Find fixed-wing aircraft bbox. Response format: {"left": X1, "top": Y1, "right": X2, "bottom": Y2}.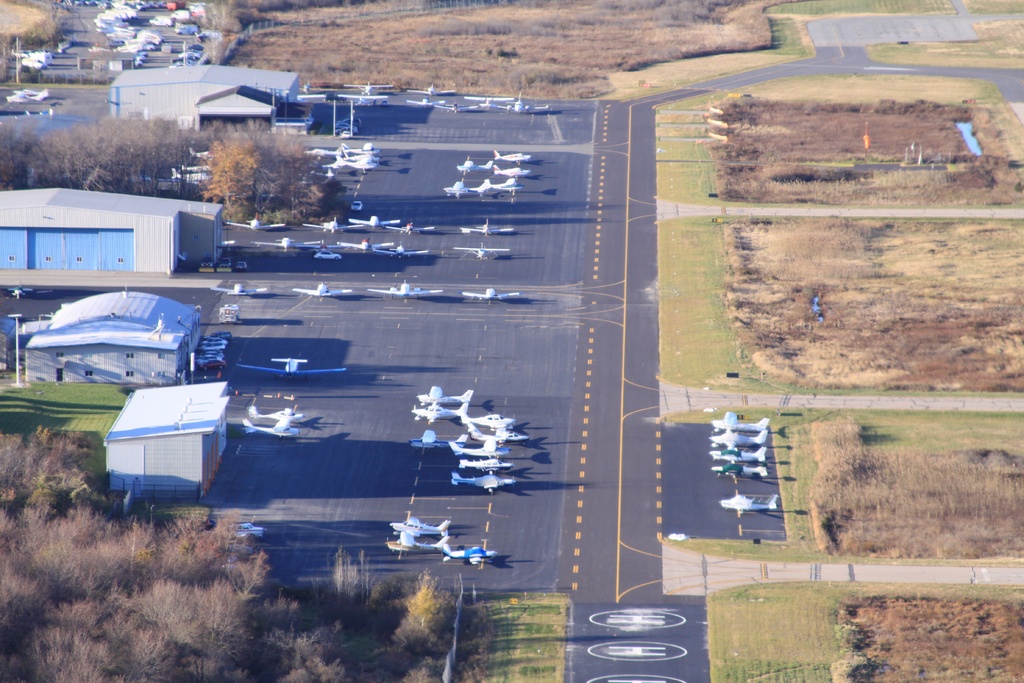
{"left": 492, "top": 152, "right": 530, "bottom": 165}.
